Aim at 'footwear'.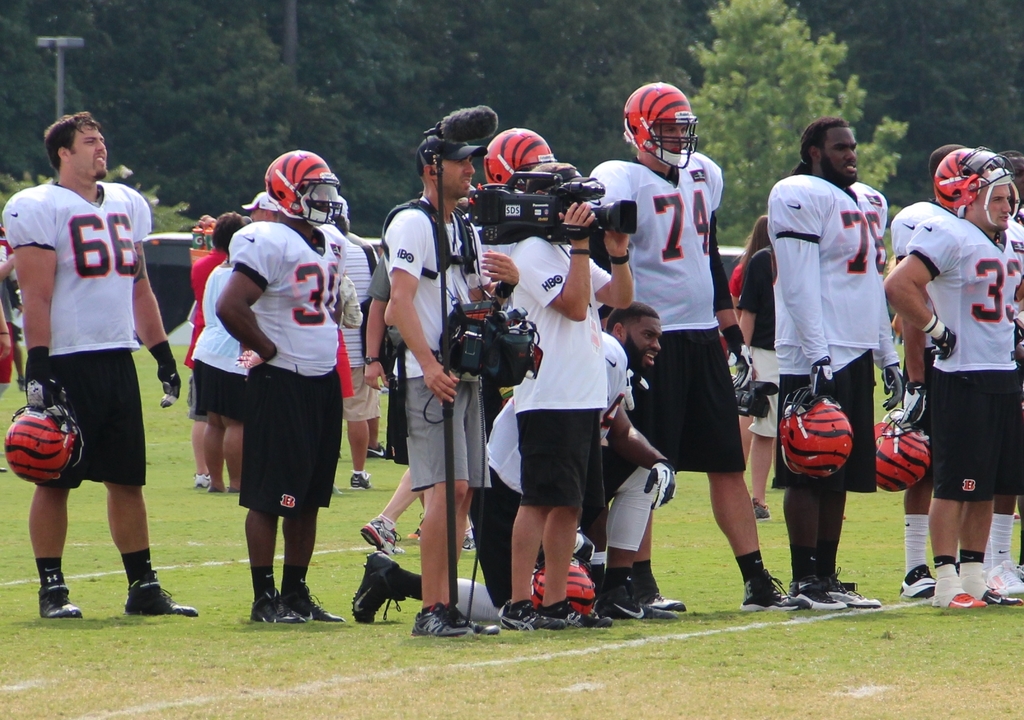
Aimed at 348 468 373 491.
